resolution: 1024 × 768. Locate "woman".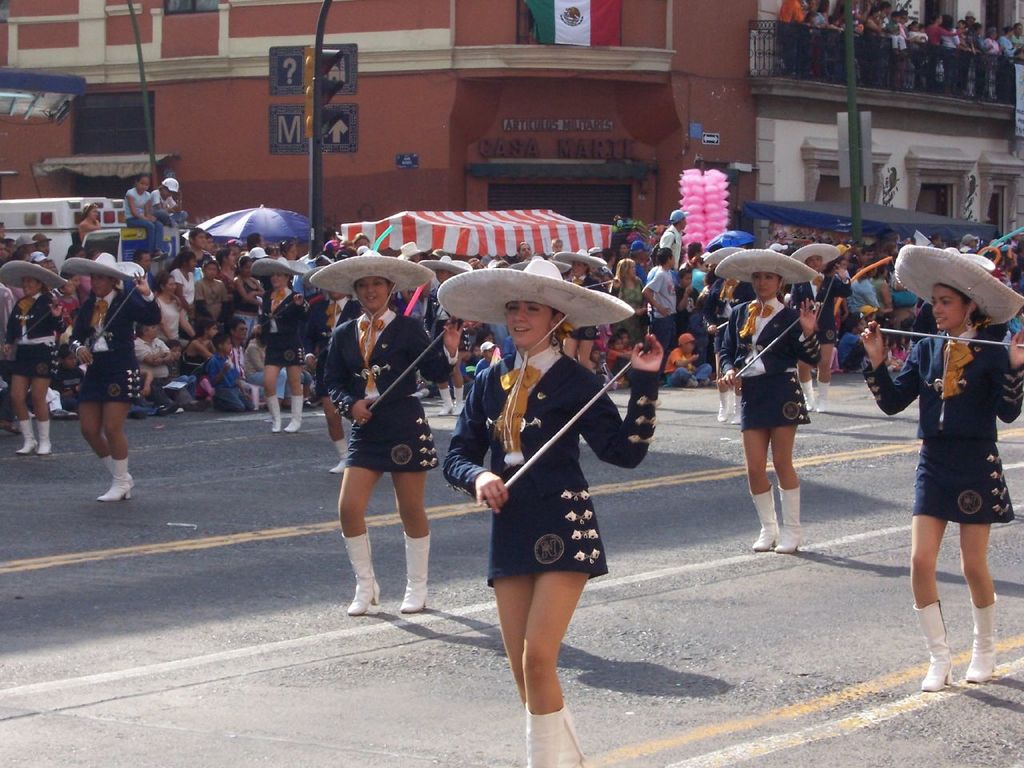
x1=310, y1=250, x2=450, y2=618.
